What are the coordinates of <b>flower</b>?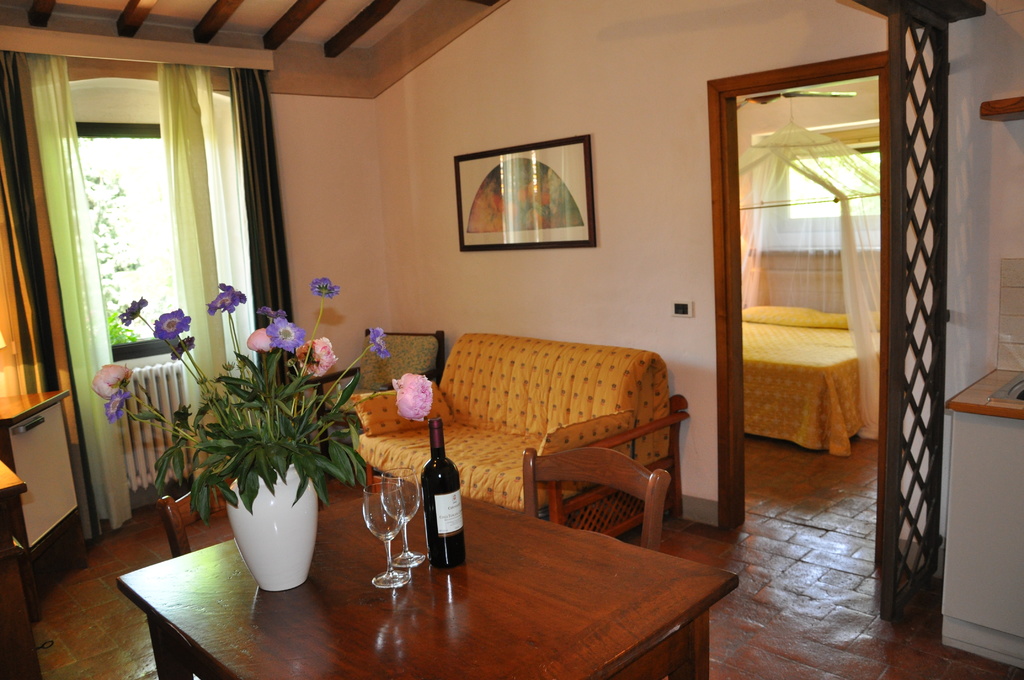
(left=368, top=321, right=390, bottom=361).
